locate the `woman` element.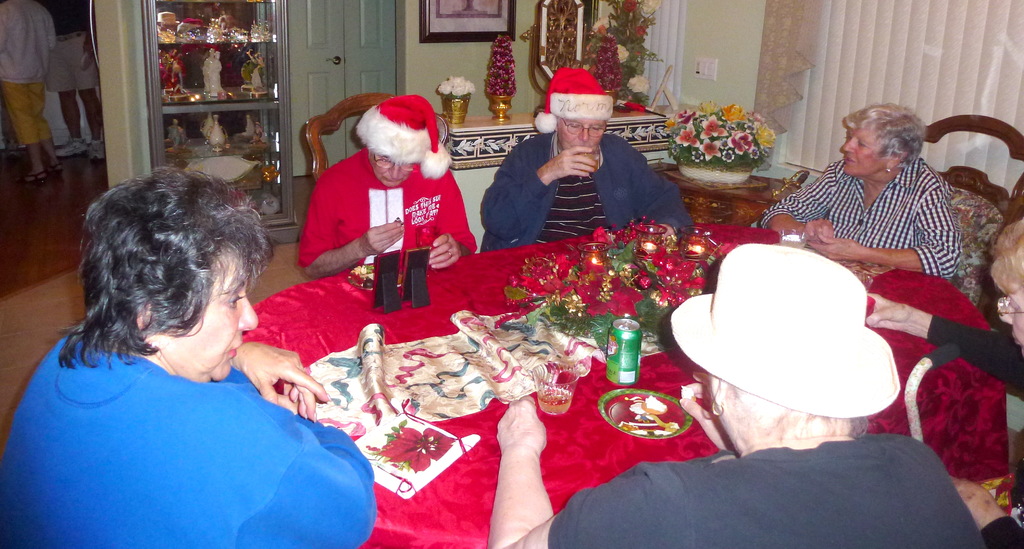
Element bbox: pyautogui.locateOnScreen(867, 219, 1023, 548).
